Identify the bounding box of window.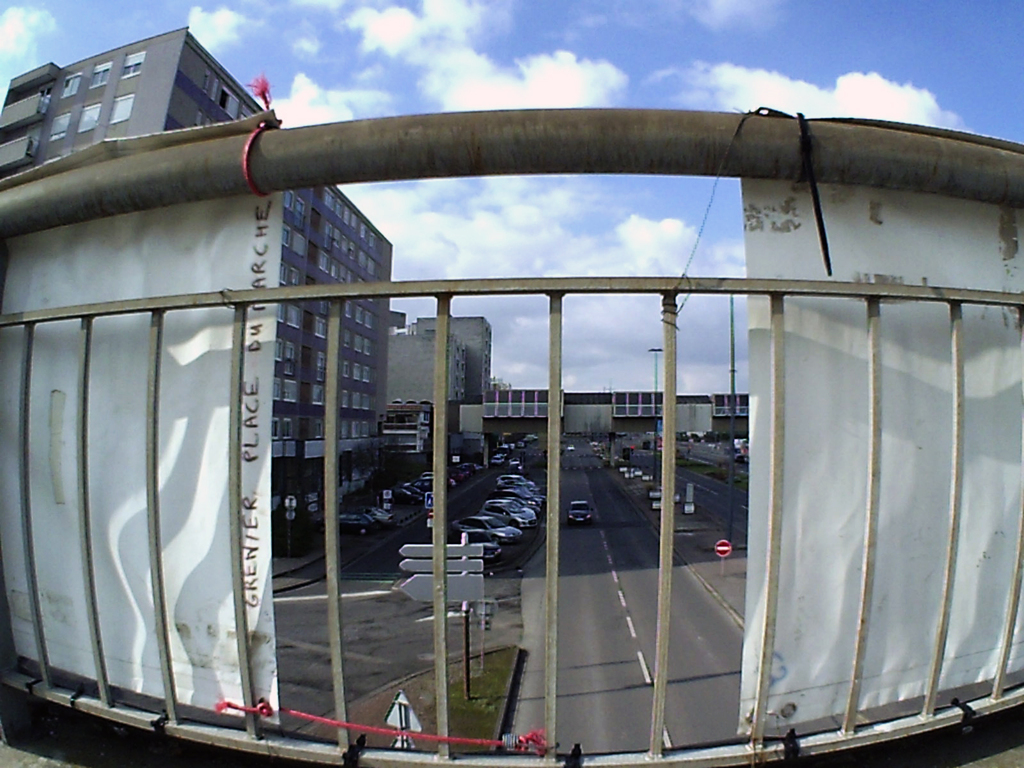
BBox(349, 207, 361, 228).
